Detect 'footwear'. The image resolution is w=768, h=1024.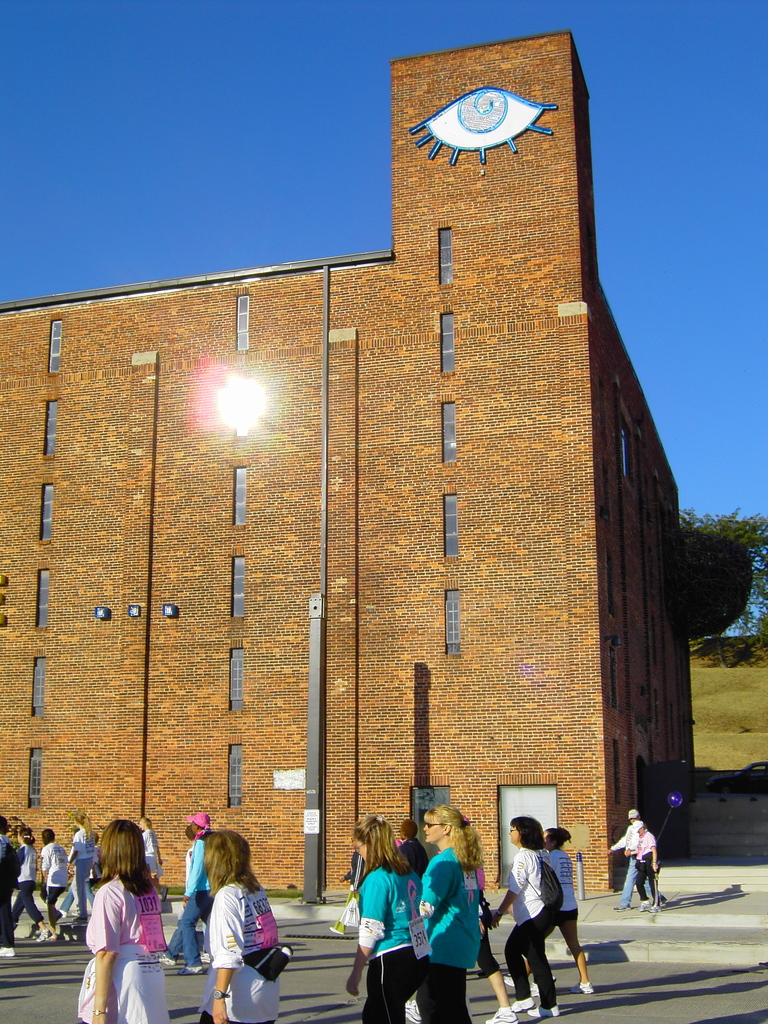
490:1007:518:1023.
